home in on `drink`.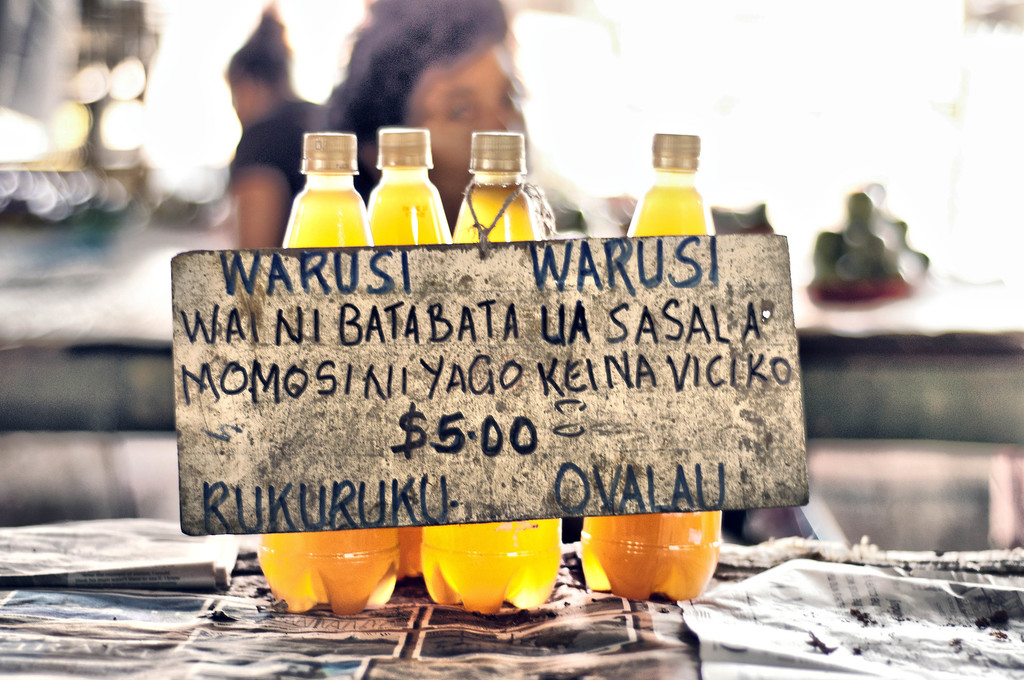
Homed in at left=366, top=131, right=467, bottom=574.
